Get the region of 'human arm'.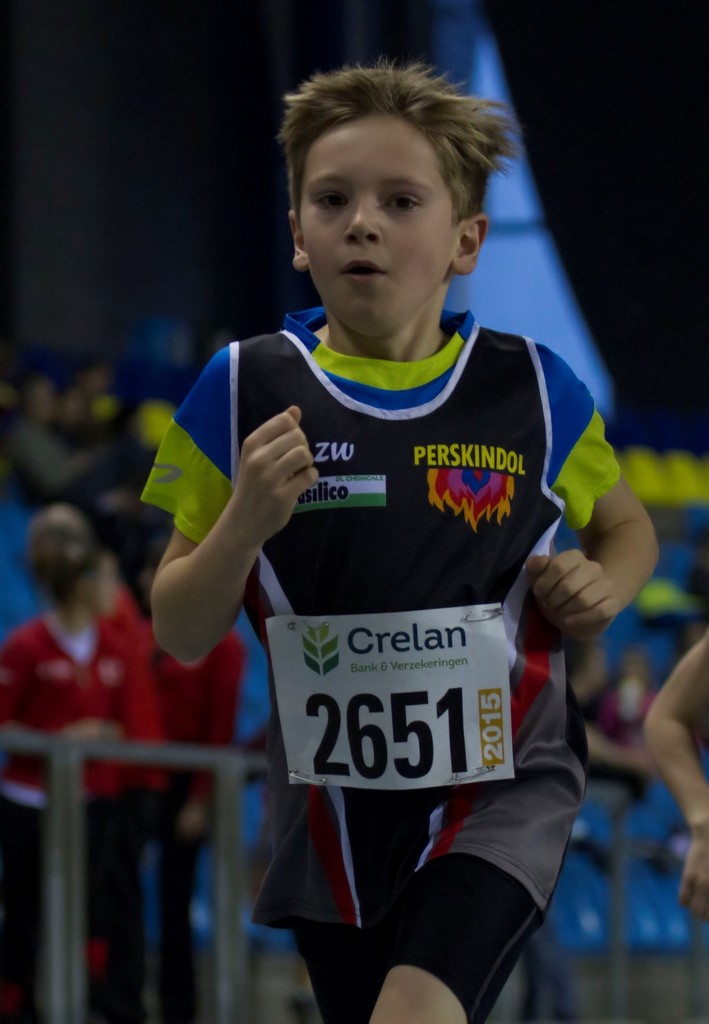
x1=639, y1=629, x2=708, y2=918.
